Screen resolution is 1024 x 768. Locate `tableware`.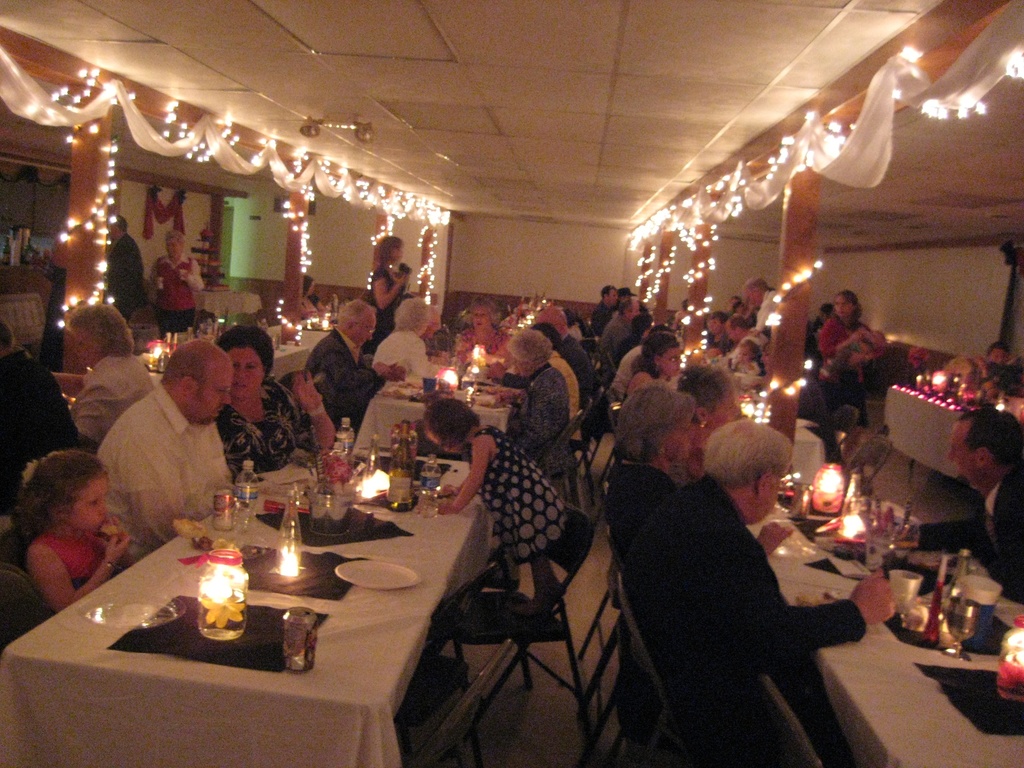
select_region(329, 559, 430, 591).
